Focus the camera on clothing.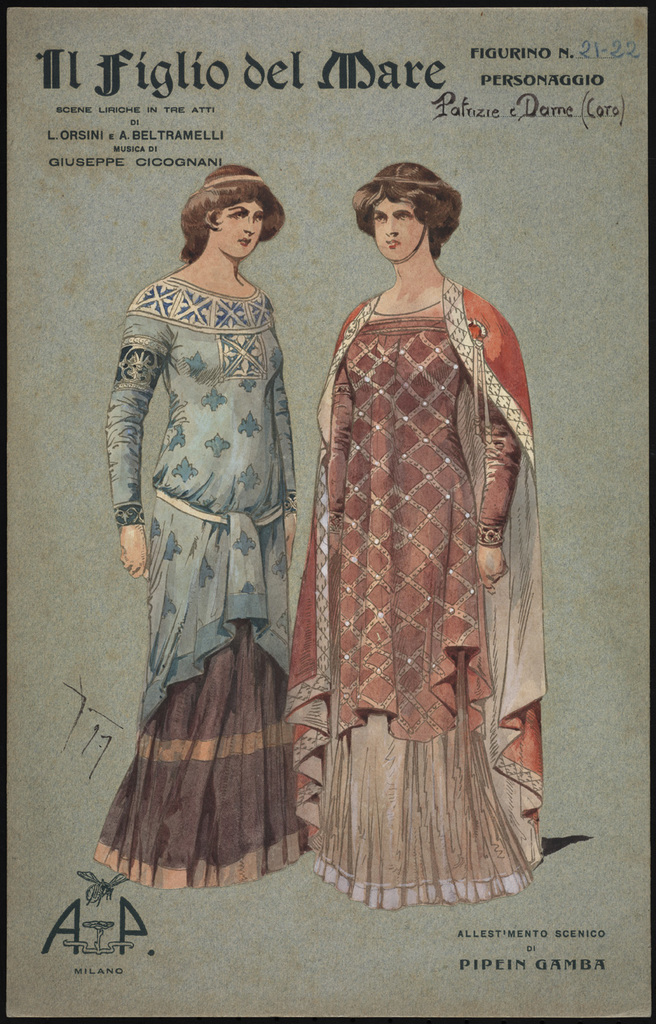
Focus region: 100/220/314/851.
